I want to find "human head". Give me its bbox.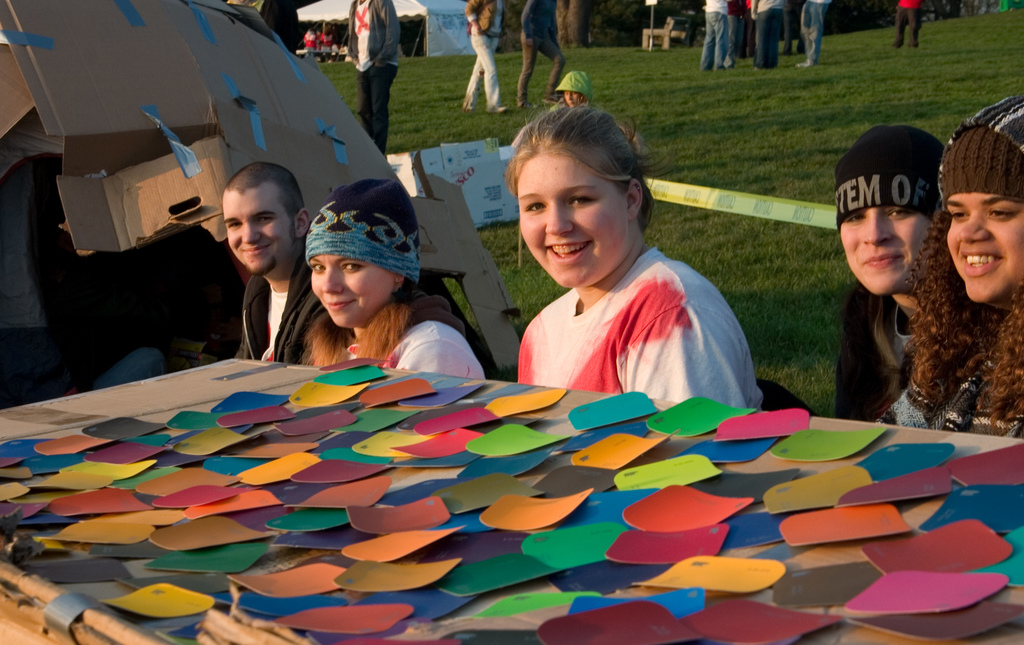
(303,183,413,329).
